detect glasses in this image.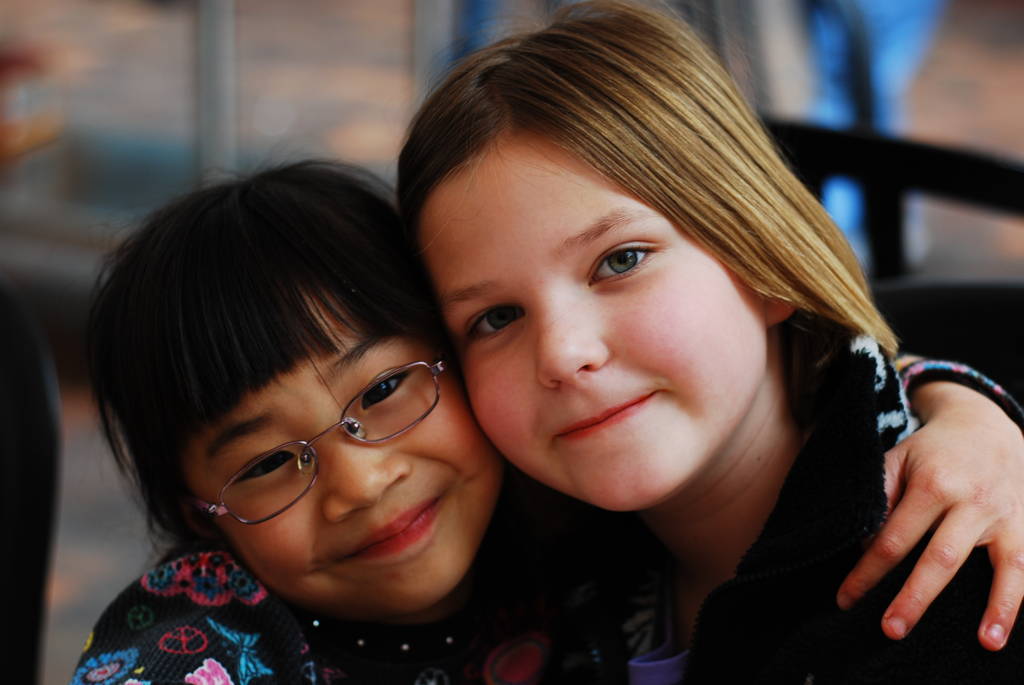
Detection: {"x1": 193, "y1": 365, "x2": 432, "y2": 508}.
